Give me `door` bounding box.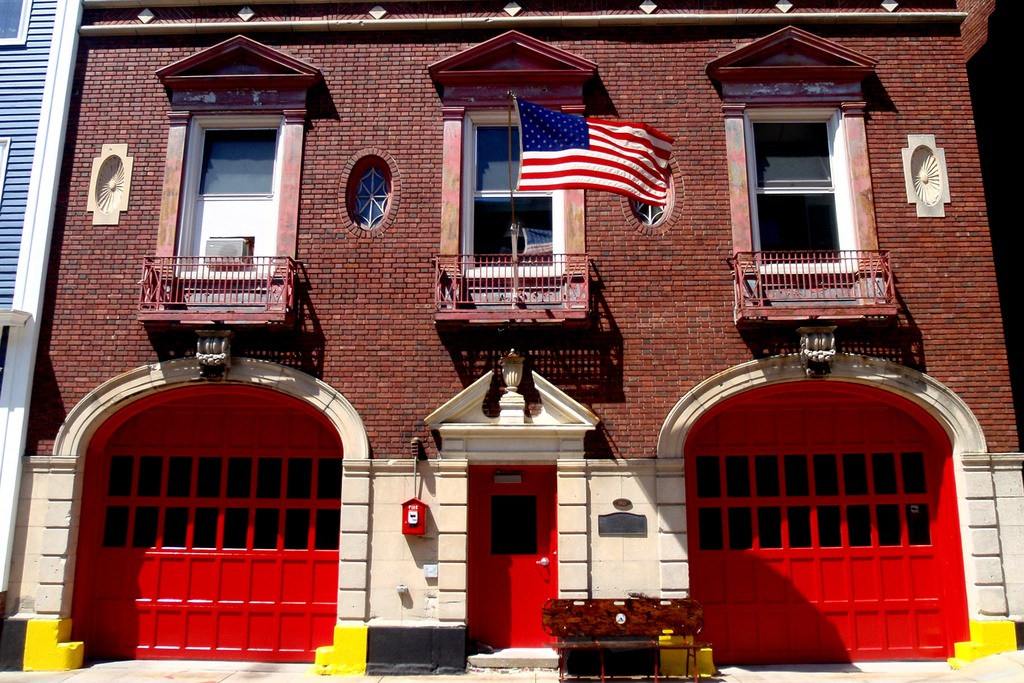
crop(468, 466, 560, 651).
